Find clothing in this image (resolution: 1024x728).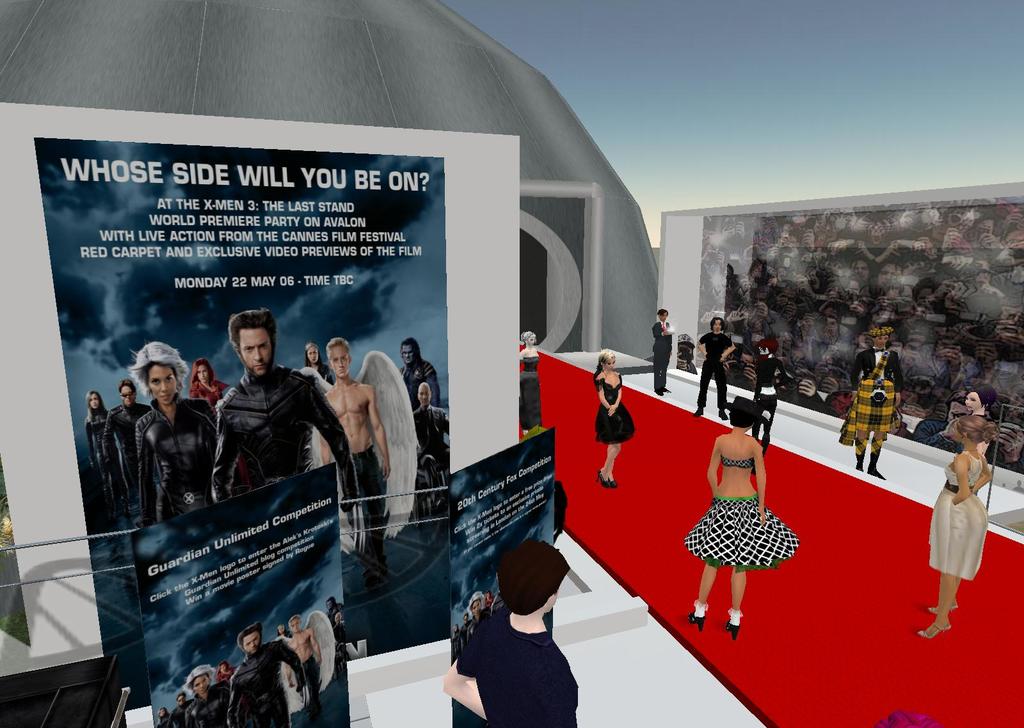
BBox(216, 666, 235, 681).
